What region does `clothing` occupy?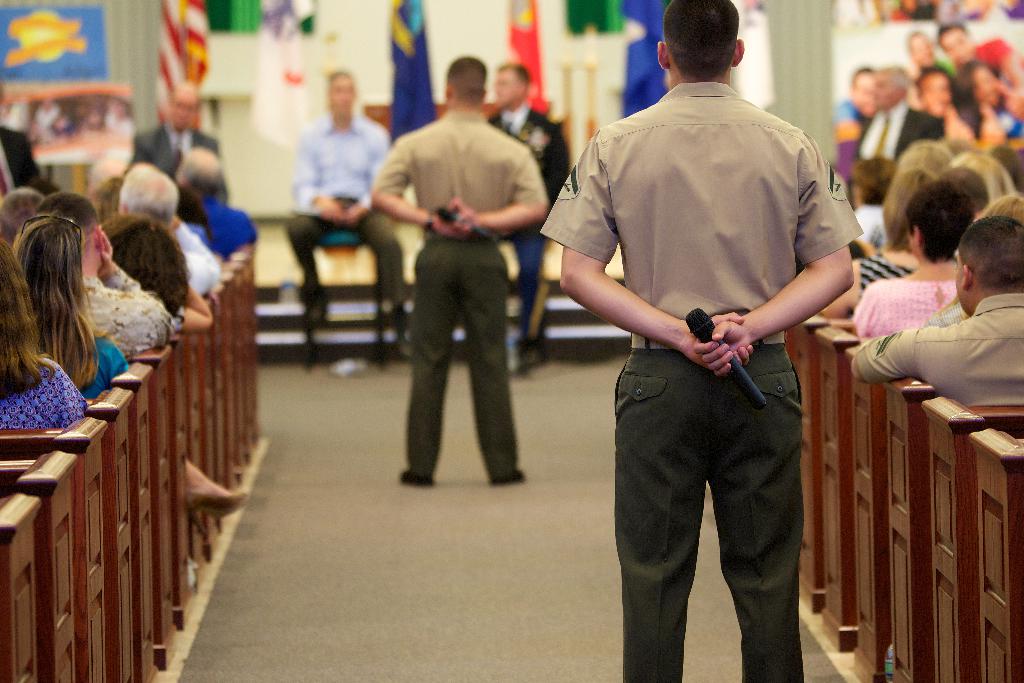
[x1=0, y1=119, x2=257, y2=435].
